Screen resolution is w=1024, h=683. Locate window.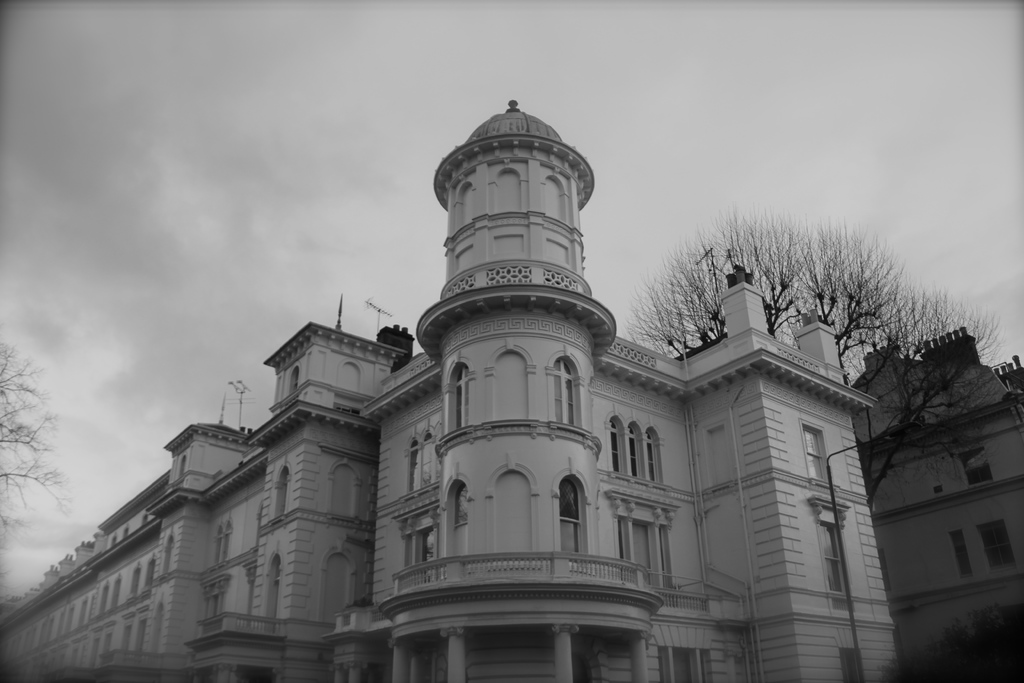
rect(820, 523, 844, 589).
